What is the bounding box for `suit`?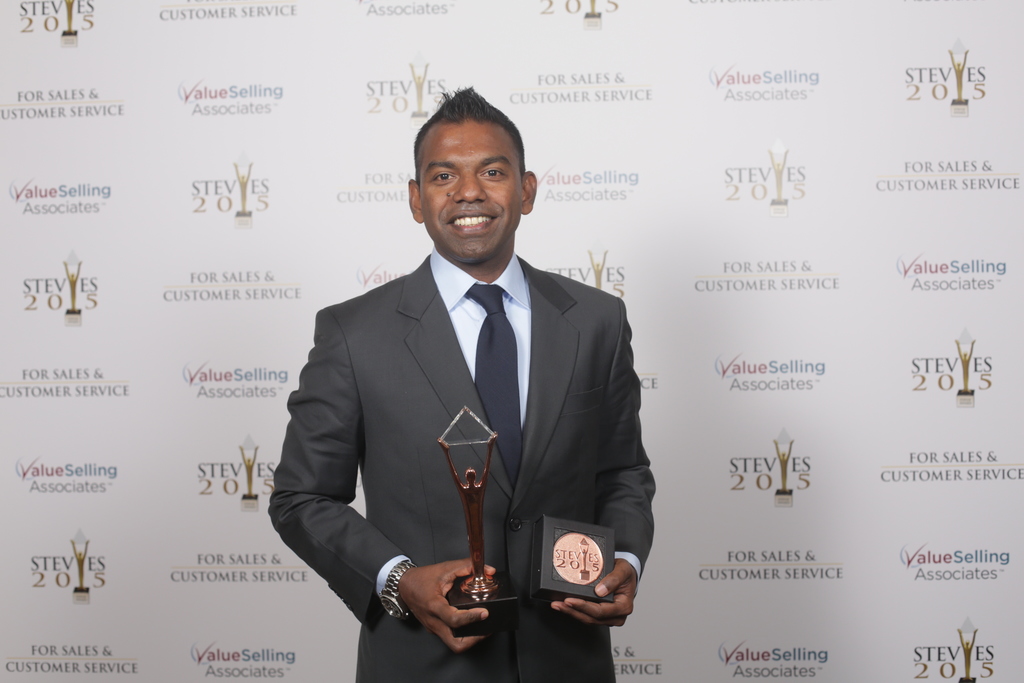
<bbox>310, 222, 656, 657</bbox>.
